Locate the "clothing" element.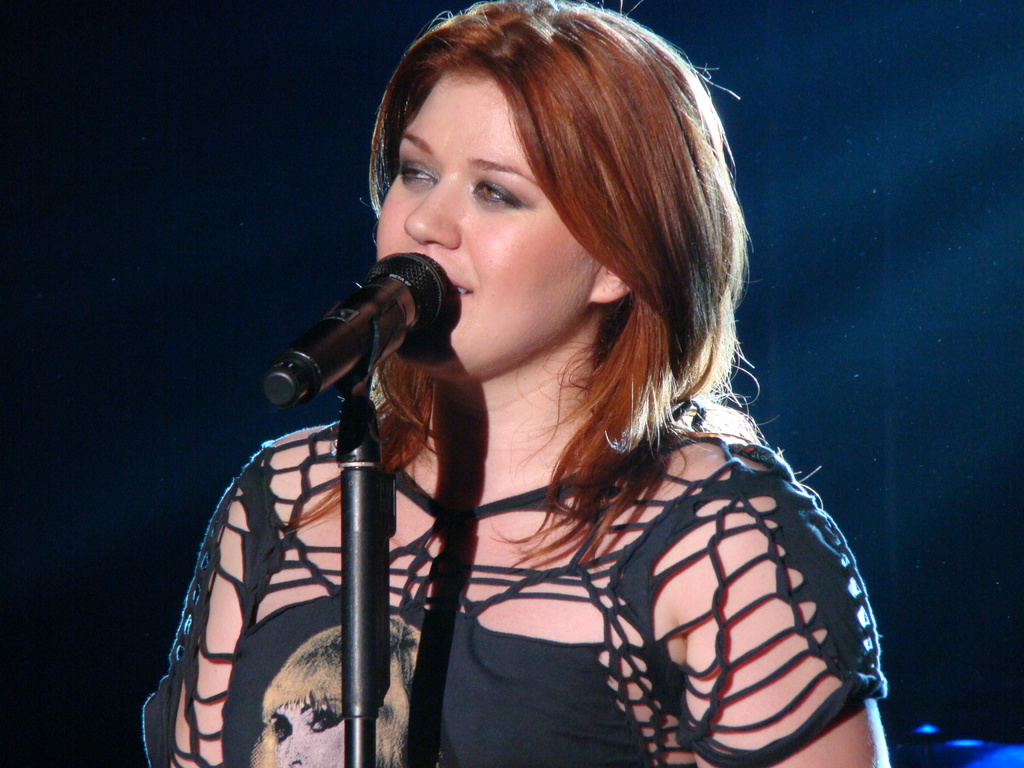
Element bbox: 138/404/911/767.
